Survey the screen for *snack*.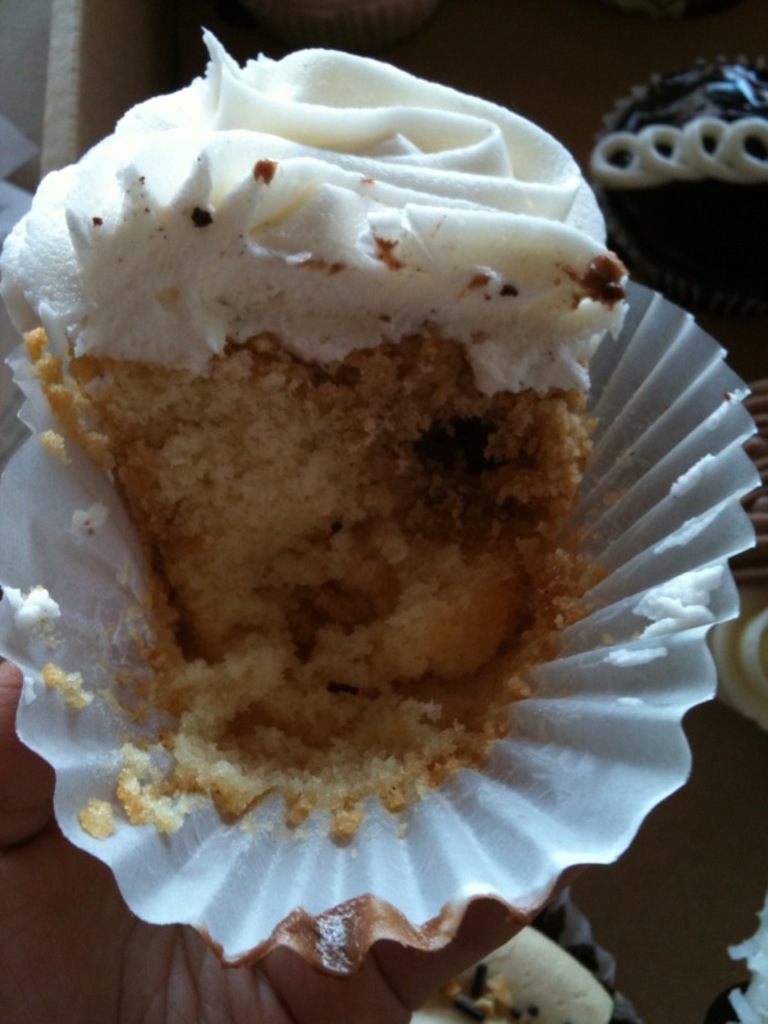
Survey found: 29/24/657/961.
